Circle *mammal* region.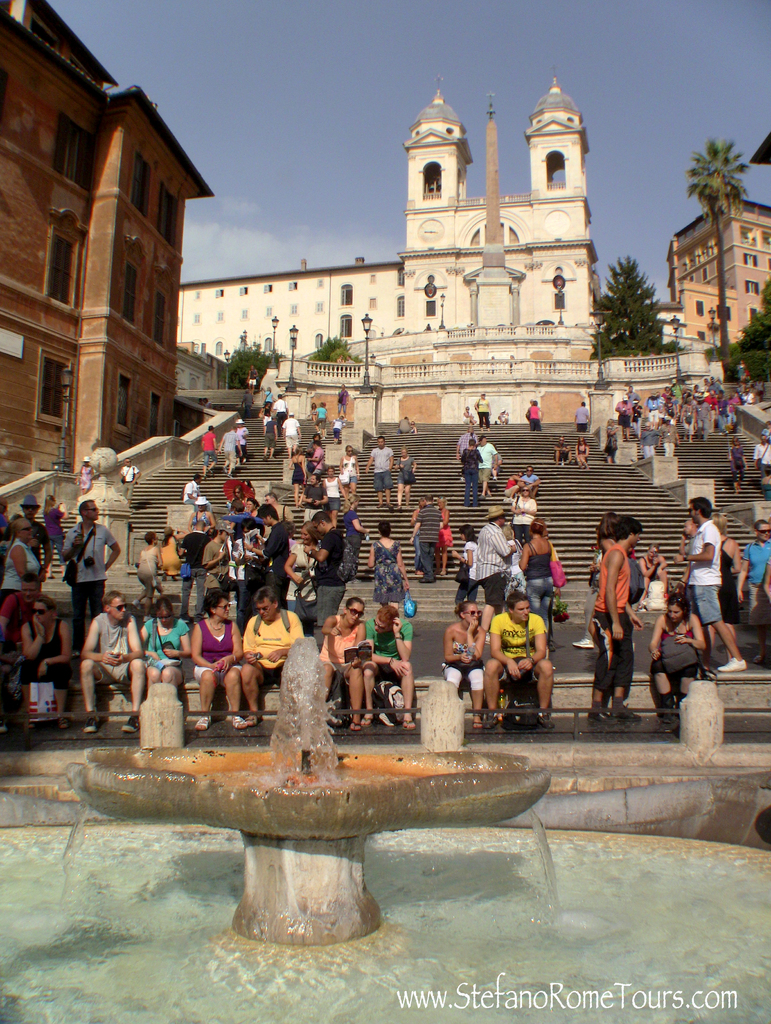
Region: {"x1": 552, "y1": 432, "x2": 571, "y2": 463}.
